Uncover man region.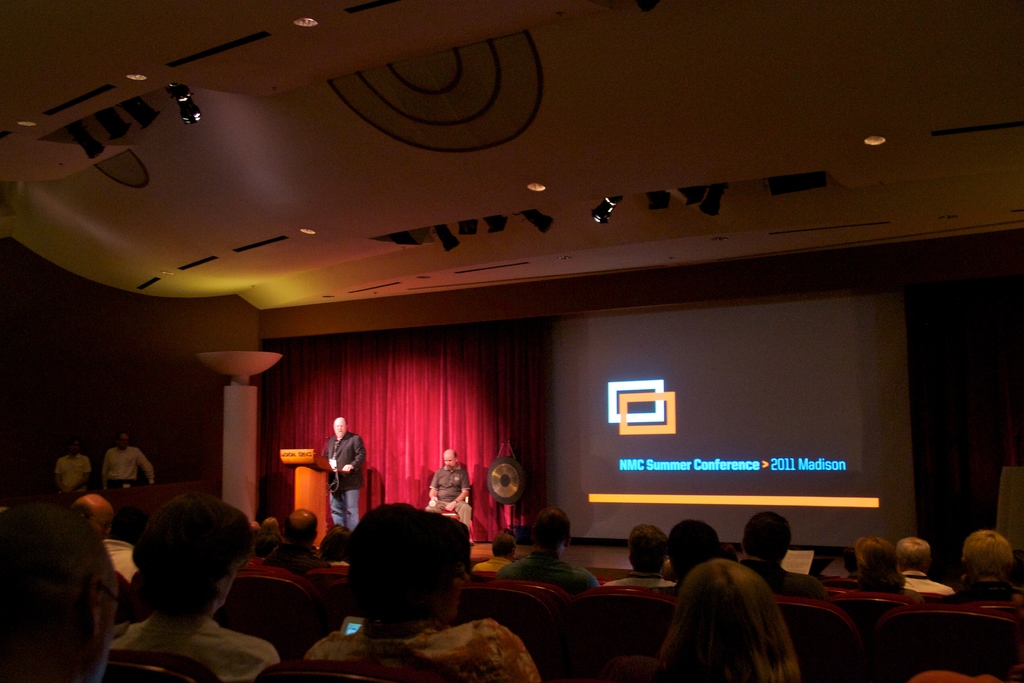
Uncovered: (x1=424, y1=447, x2=474, y2=550).
